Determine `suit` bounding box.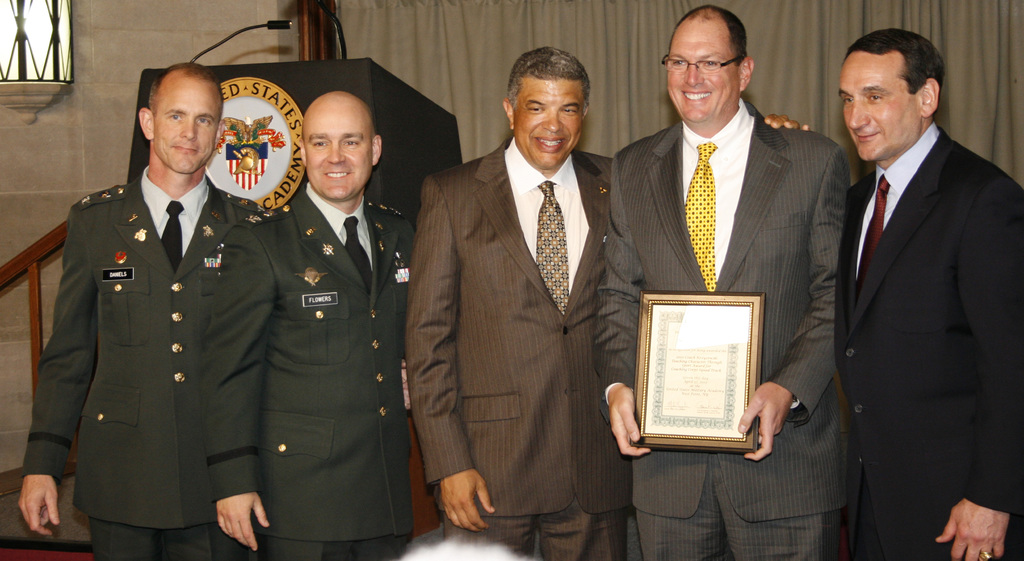
Determined: Rect(20, 164, 268, 560).
